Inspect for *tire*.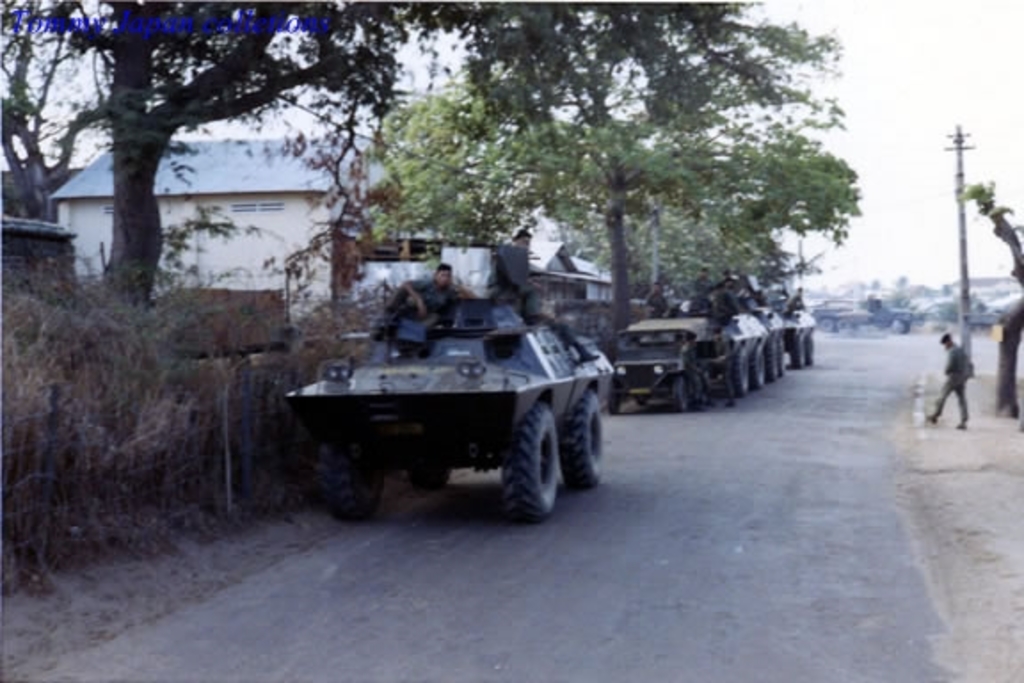
Inspection: bbox=[412, 448, 455, 500].
